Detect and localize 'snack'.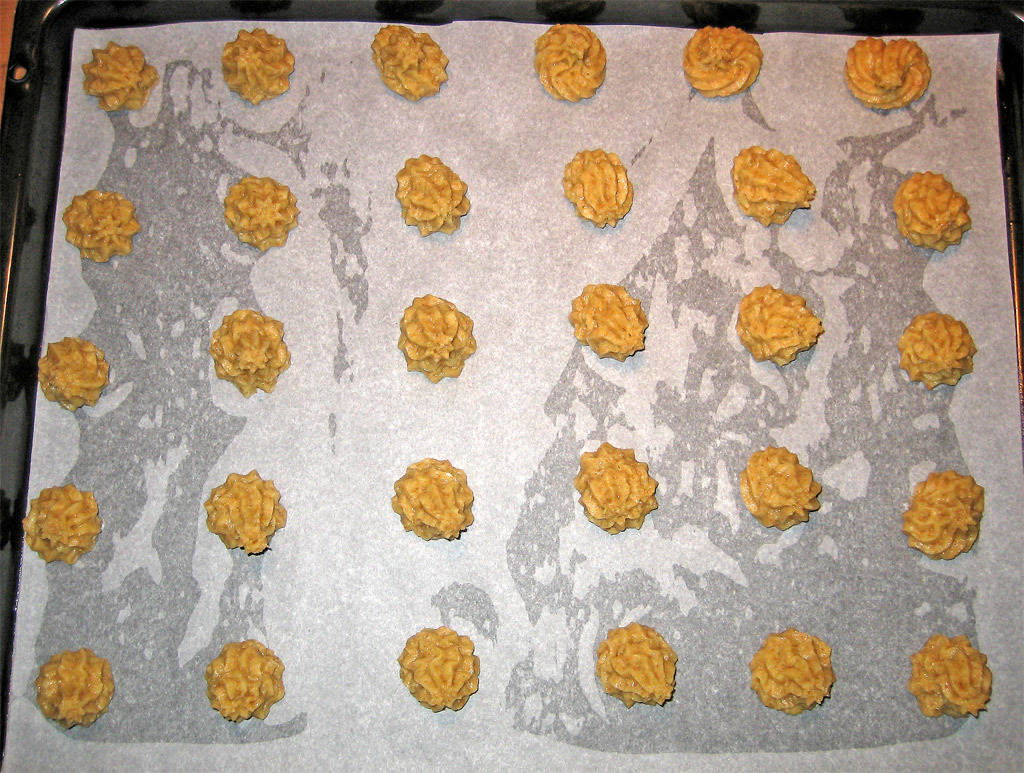
Localized at 901/316/981/388.
